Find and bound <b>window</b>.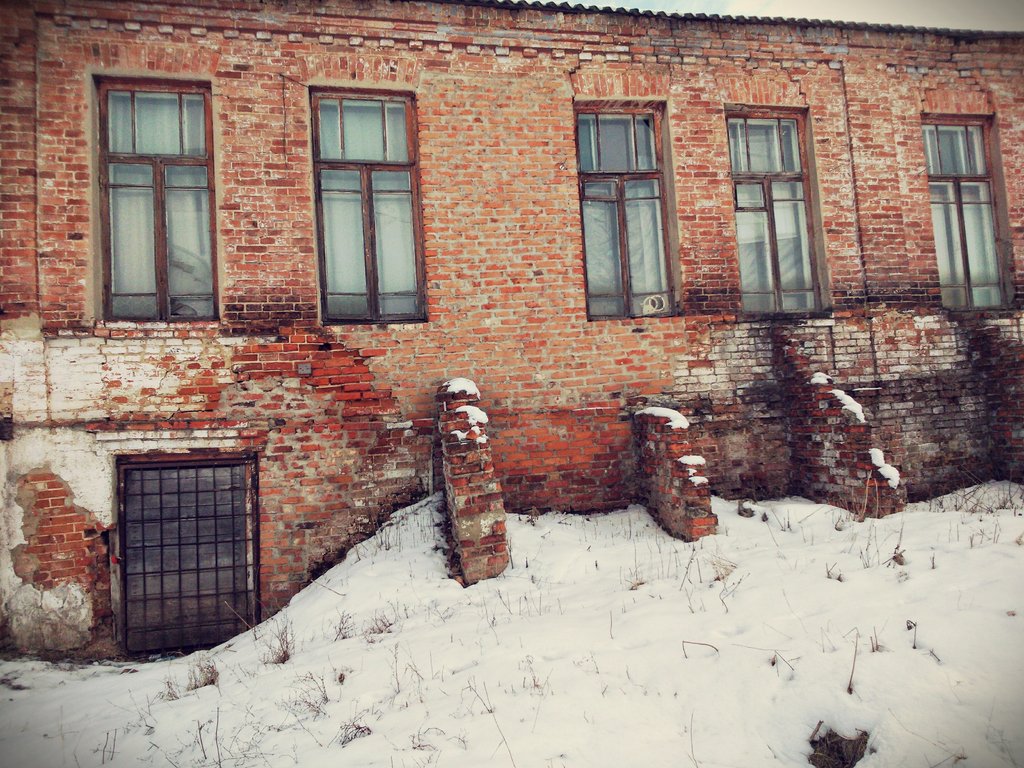
Bound: 85, 66, 220, 330.
